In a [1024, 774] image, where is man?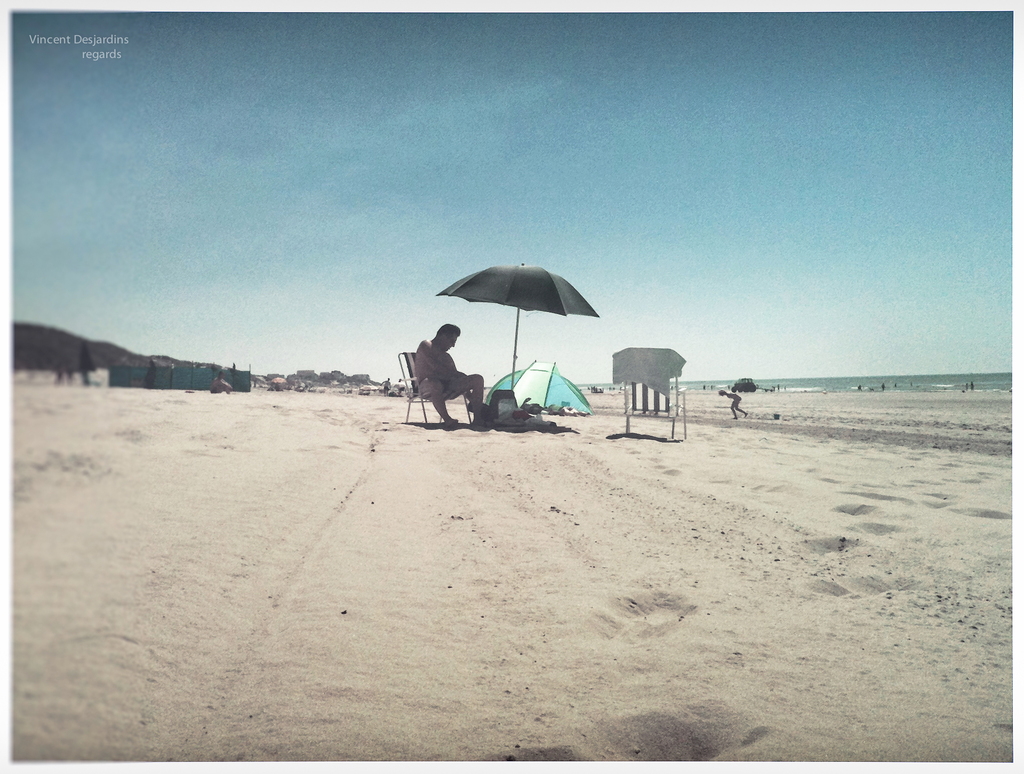
region(412, 313, 502, 423).
